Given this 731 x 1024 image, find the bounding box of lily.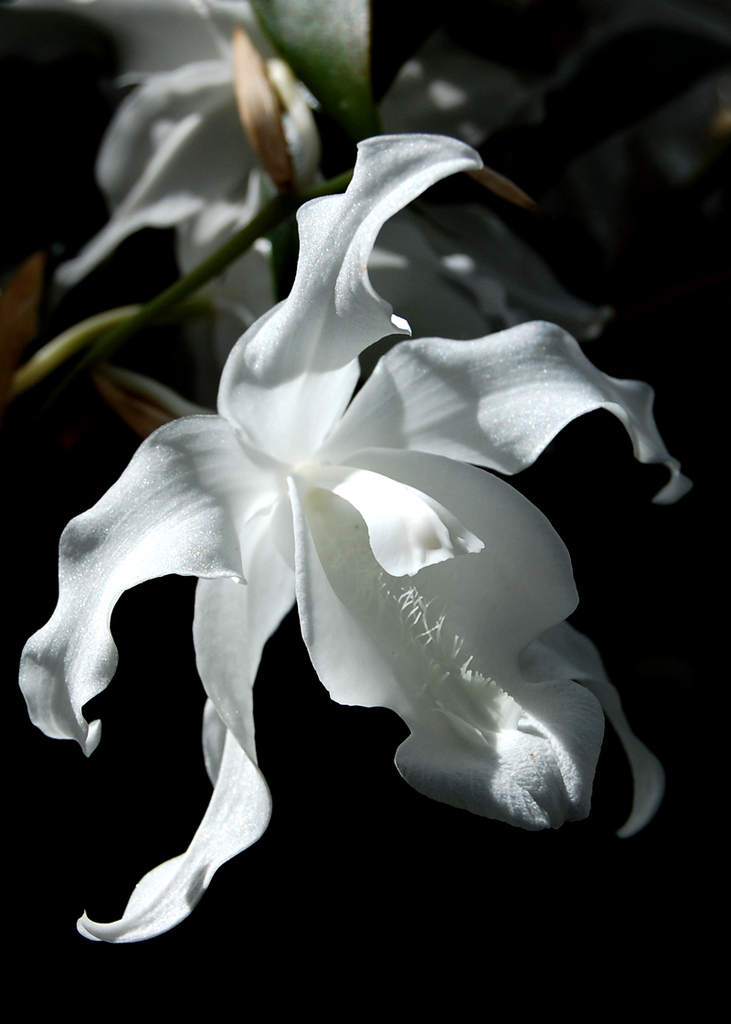
rect(51, 0, 613, 411).
